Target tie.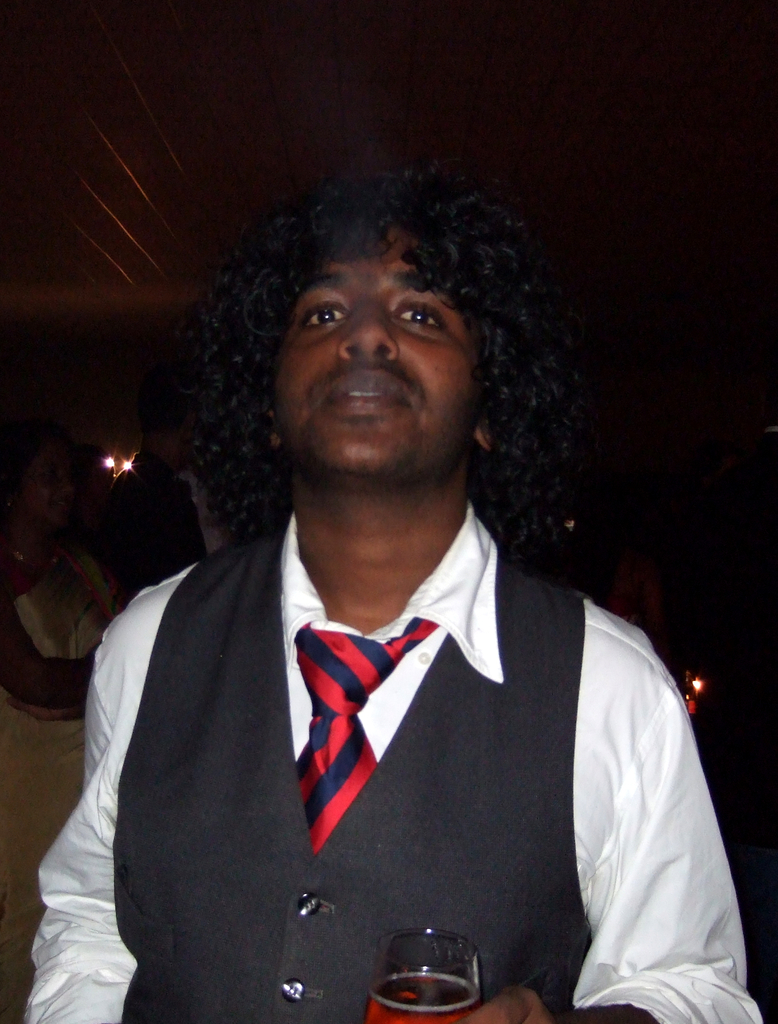
Target region: 292 620 435 846.
